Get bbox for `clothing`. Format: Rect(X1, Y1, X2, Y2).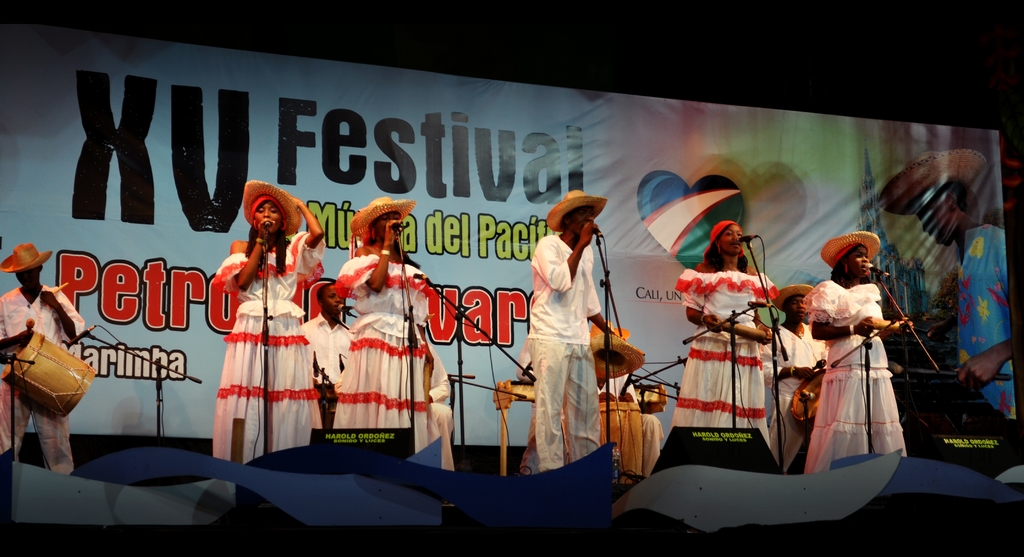
Rect(870, 135, 999, 218).
